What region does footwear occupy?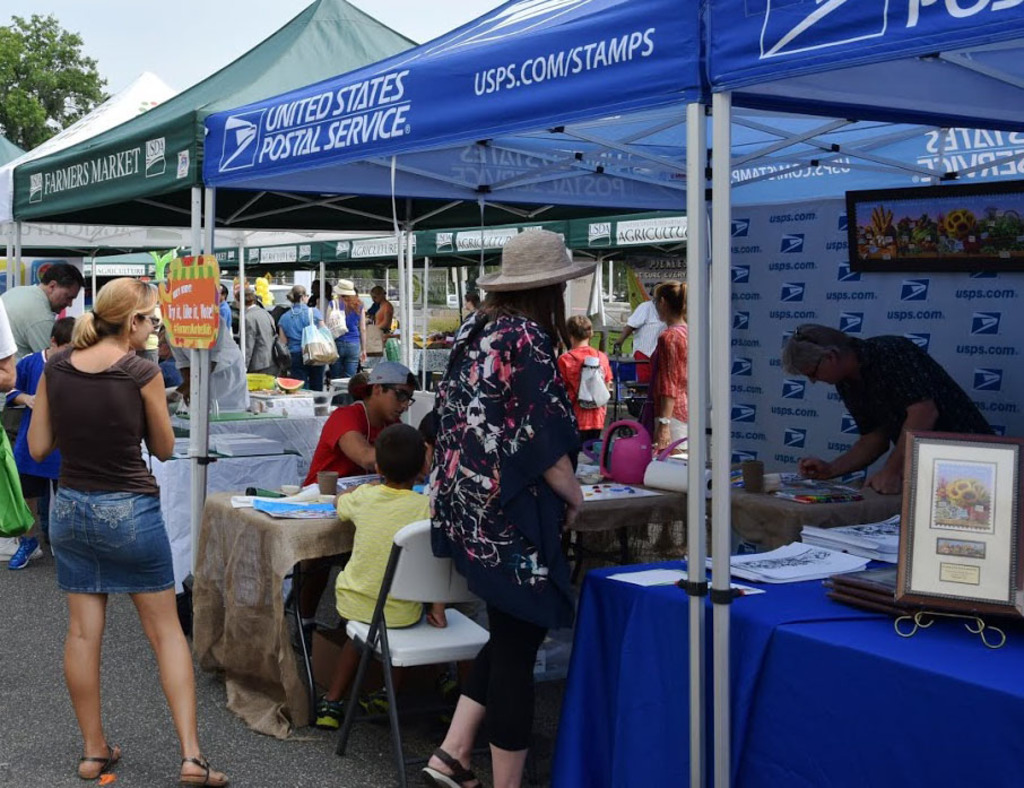
(left=373, top=684, right=401, bottom=716).
